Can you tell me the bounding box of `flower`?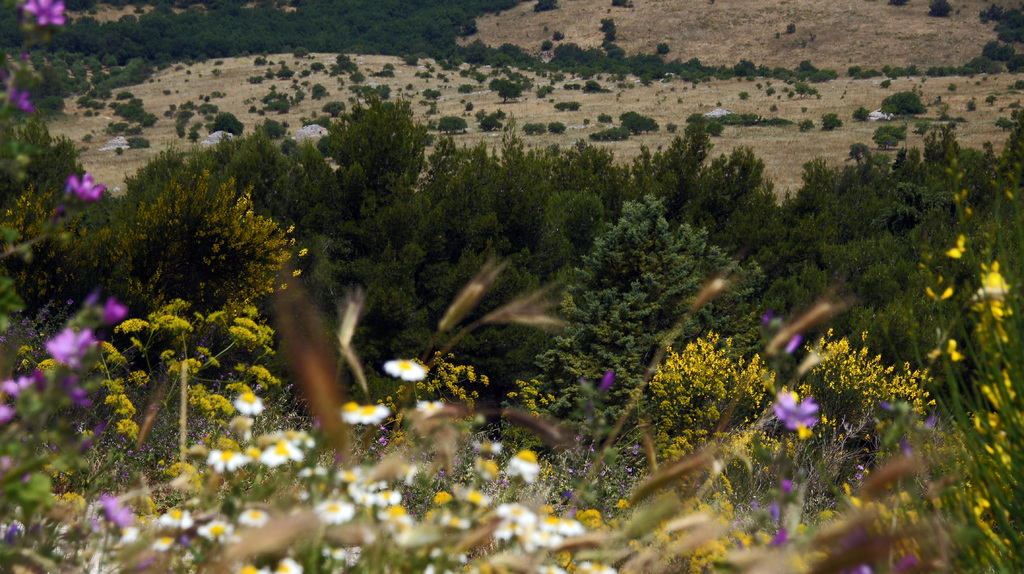
[left=61, top=175, right=104, bottom=209].
